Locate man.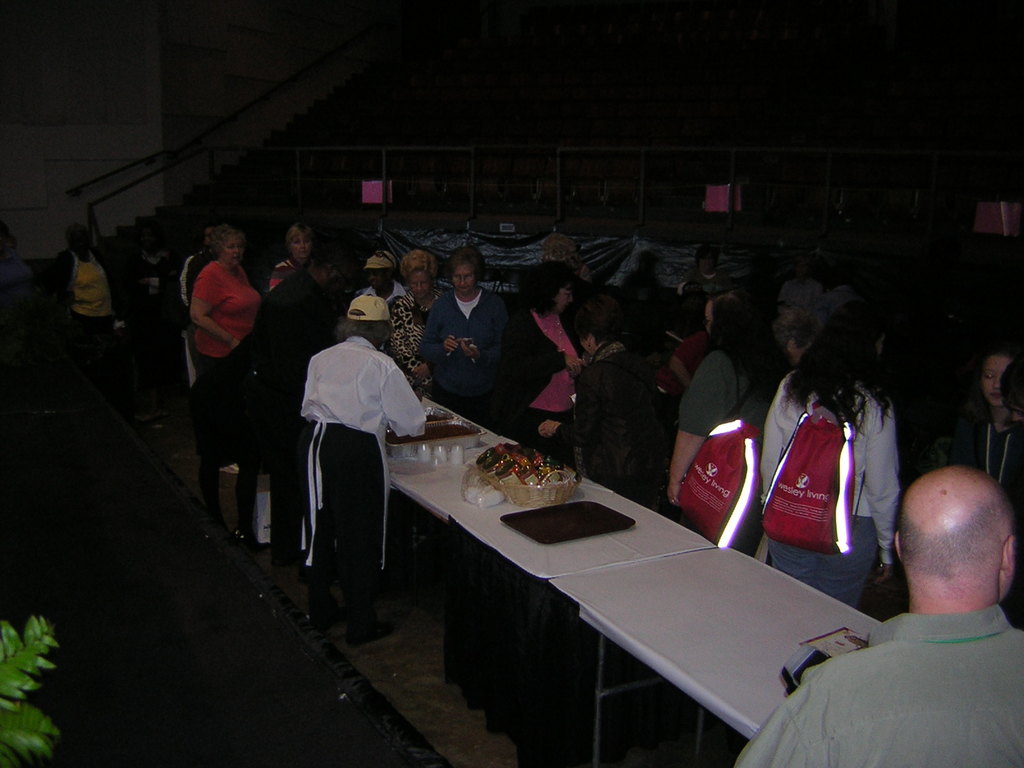
Bounding box: 355 247 412 307.
